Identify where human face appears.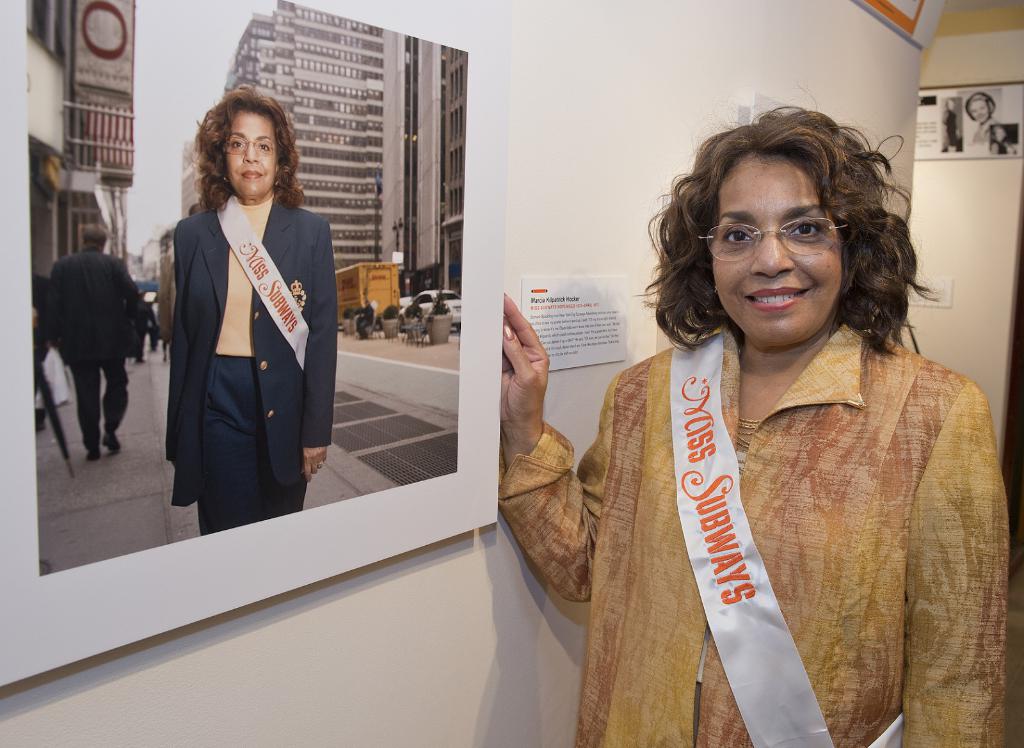
Appears at 974:106:984:118.
